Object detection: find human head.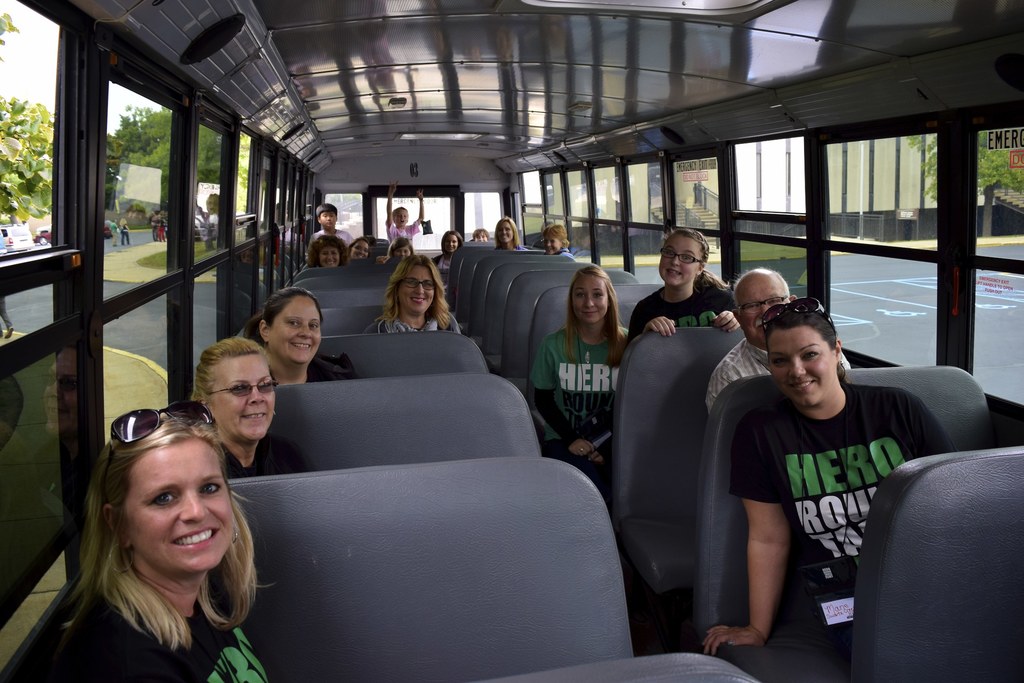
472,227,490,243.
